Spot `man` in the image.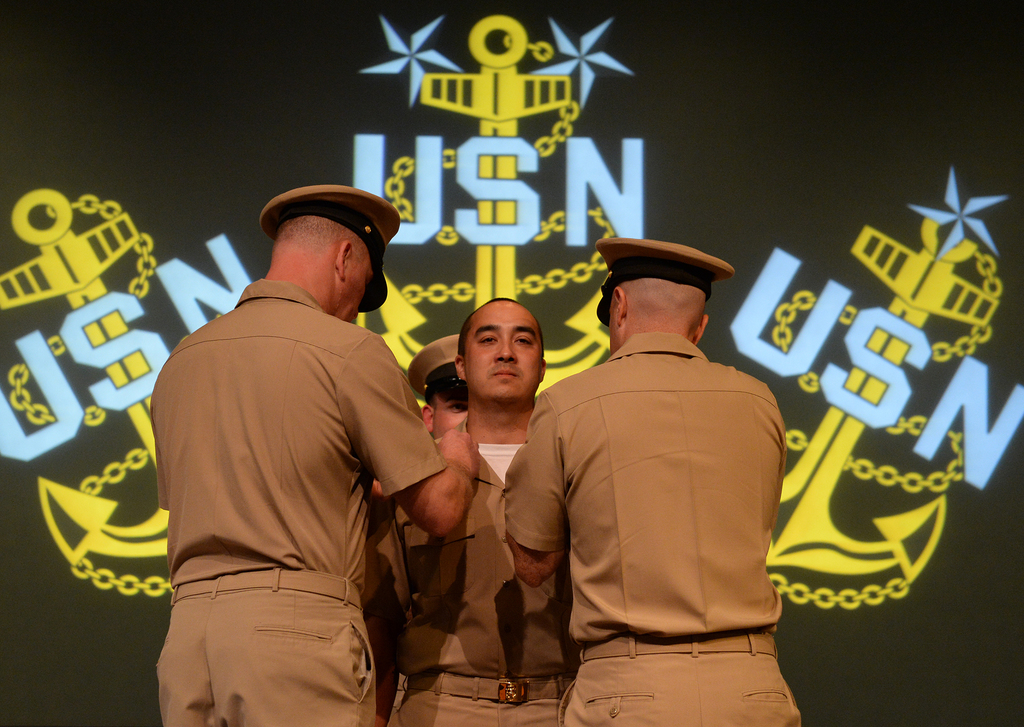
`man` found at <bbox>500, 232, 803, 726</bbox>.
